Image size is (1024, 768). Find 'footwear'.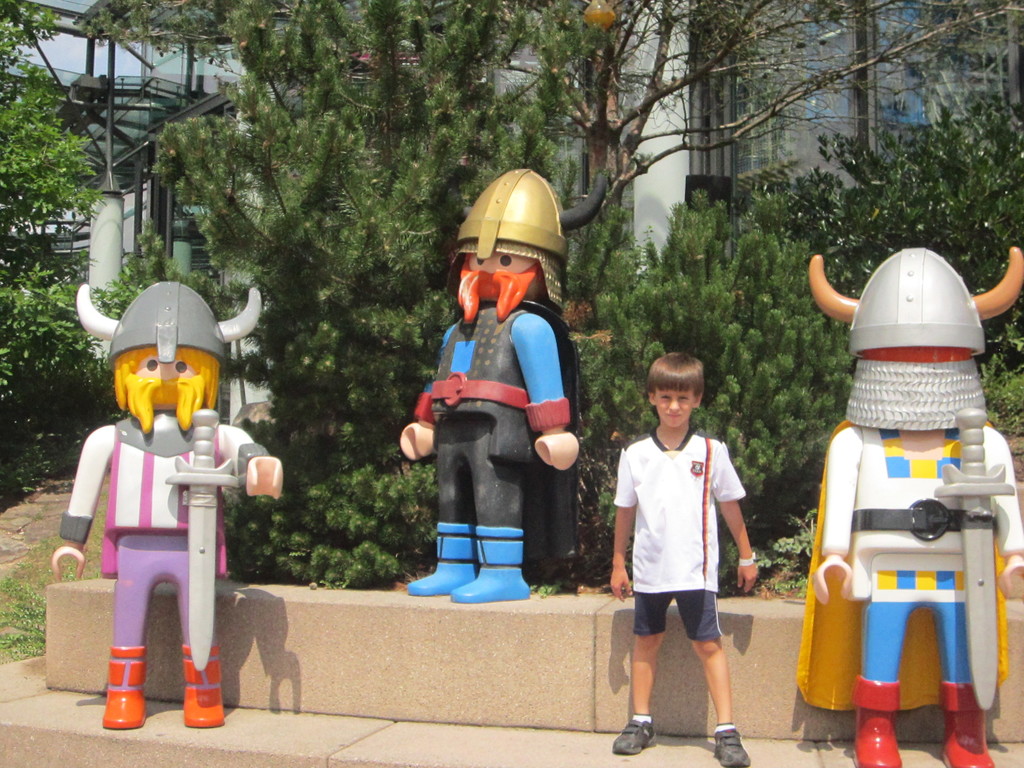
bbox(618, 720, 650, 755).
